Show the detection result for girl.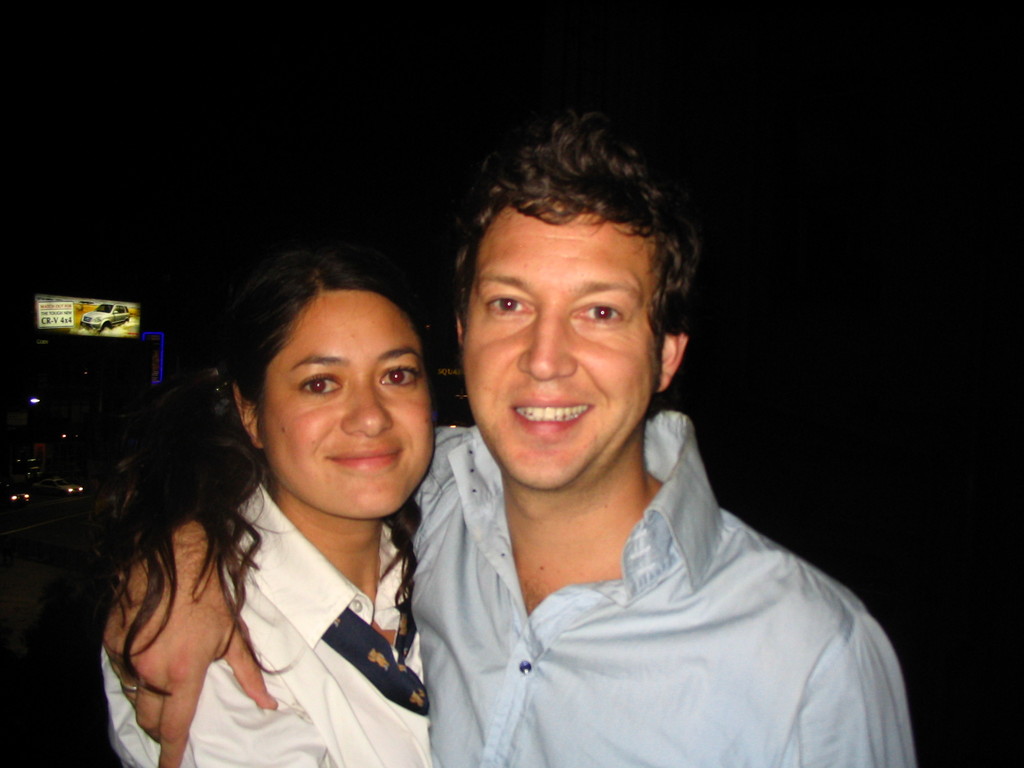
[90, 244, 446, 767].
